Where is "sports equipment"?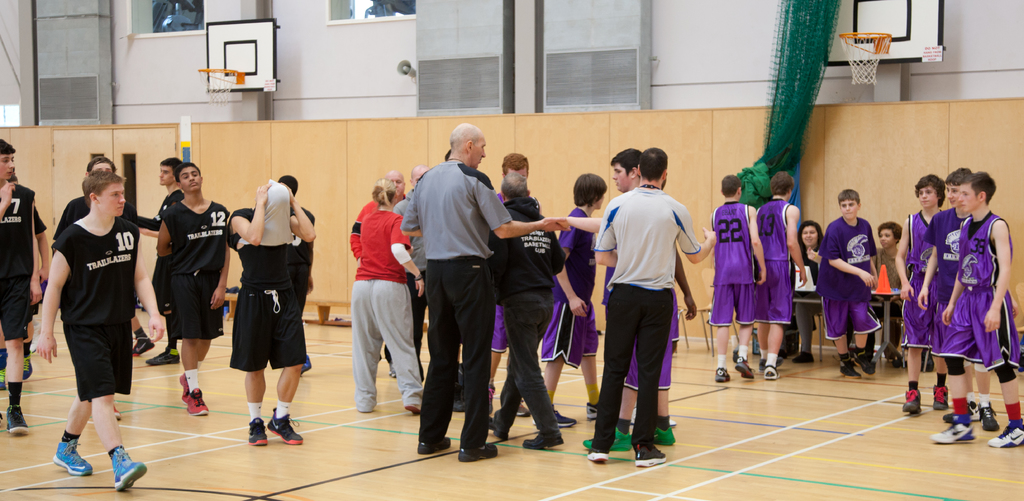
987:420:1023:448.
